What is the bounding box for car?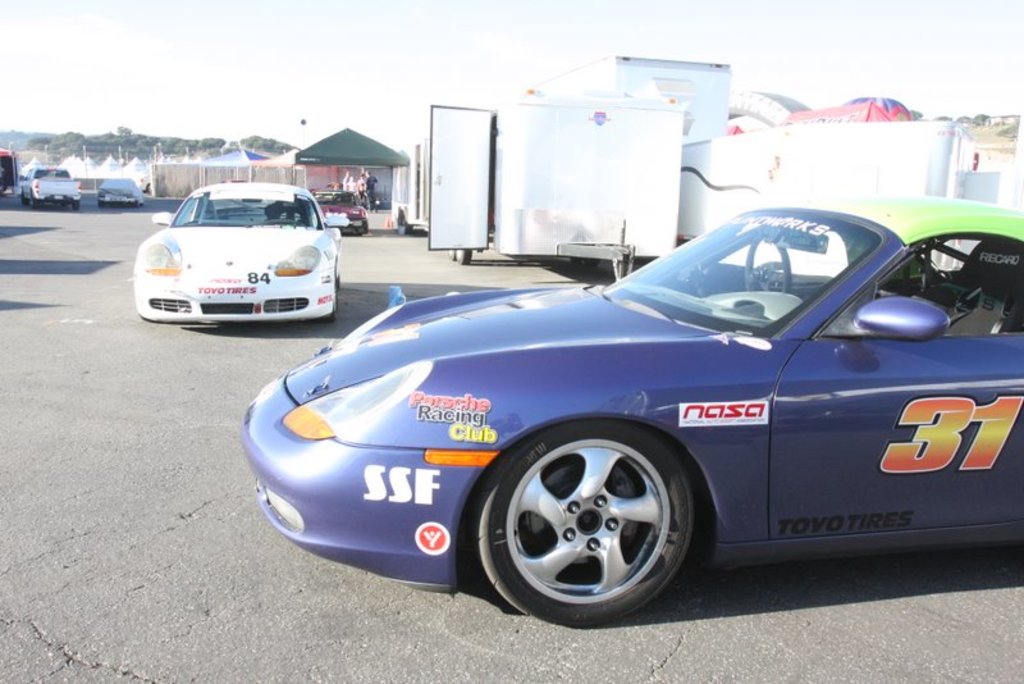
(97,178,136,202).
